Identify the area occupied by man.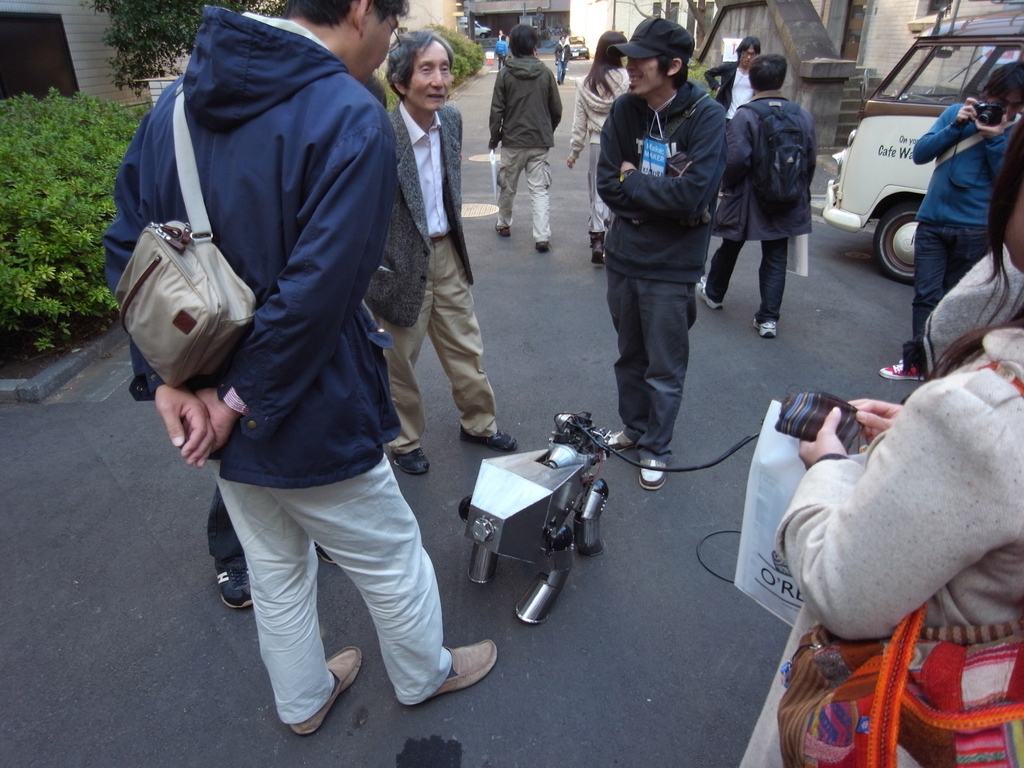
Area: <bbox>488, 21, 563, 252</bbox>.
